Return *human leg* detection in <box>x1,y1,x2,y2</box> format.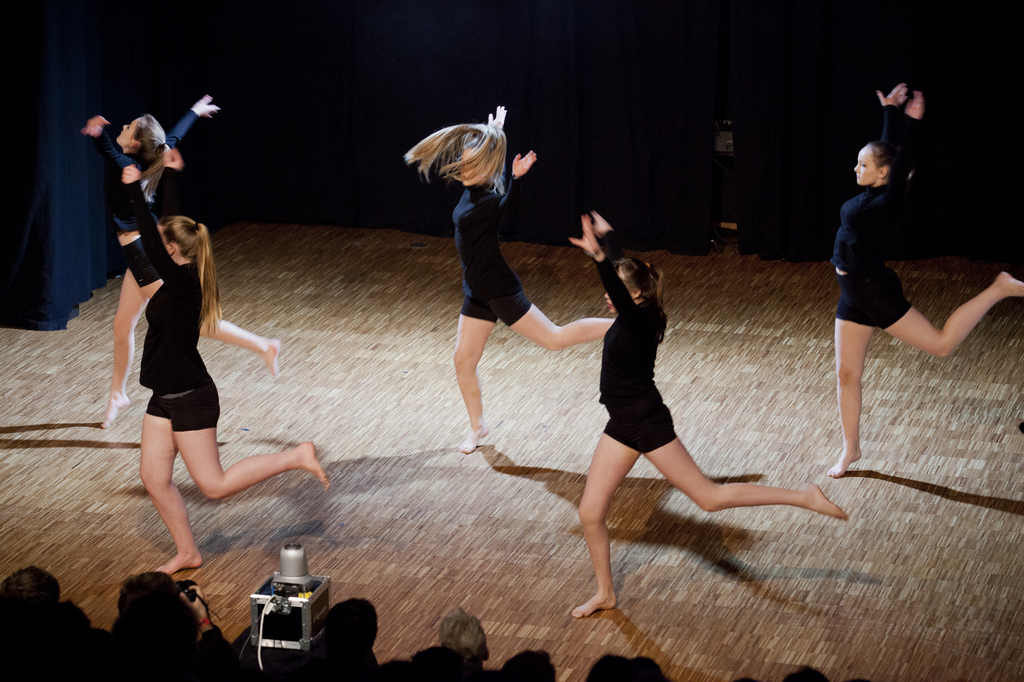
<box>148,281,277,375</box>.
